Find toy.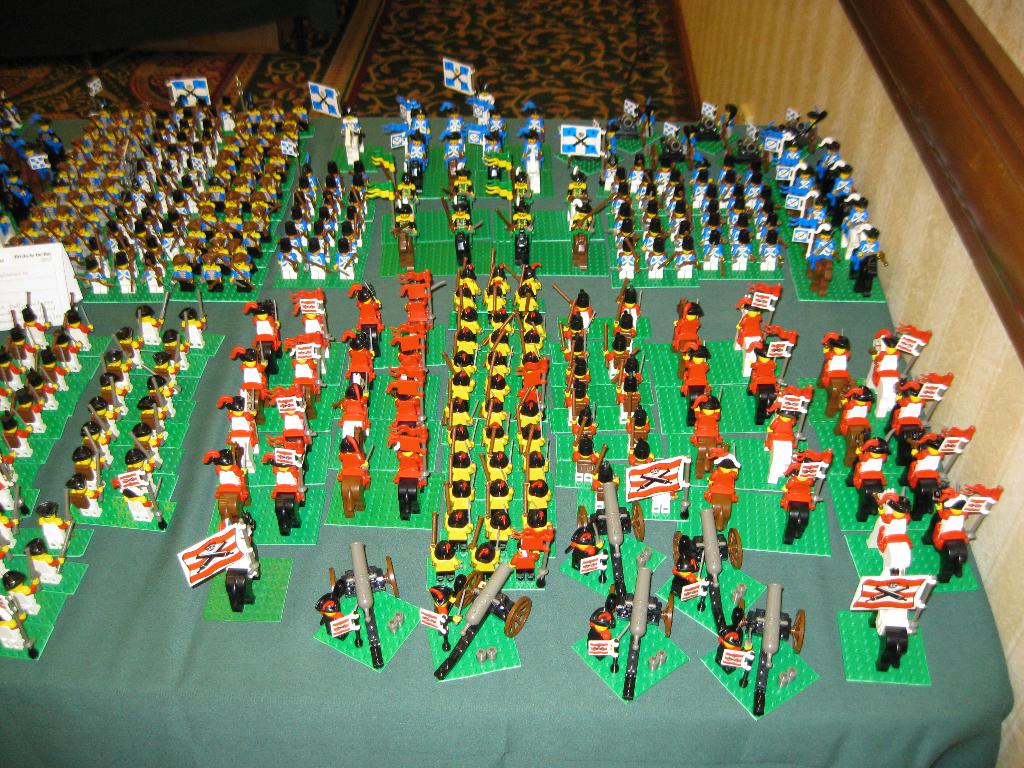
bbox=(707, 99, 724, 141).
